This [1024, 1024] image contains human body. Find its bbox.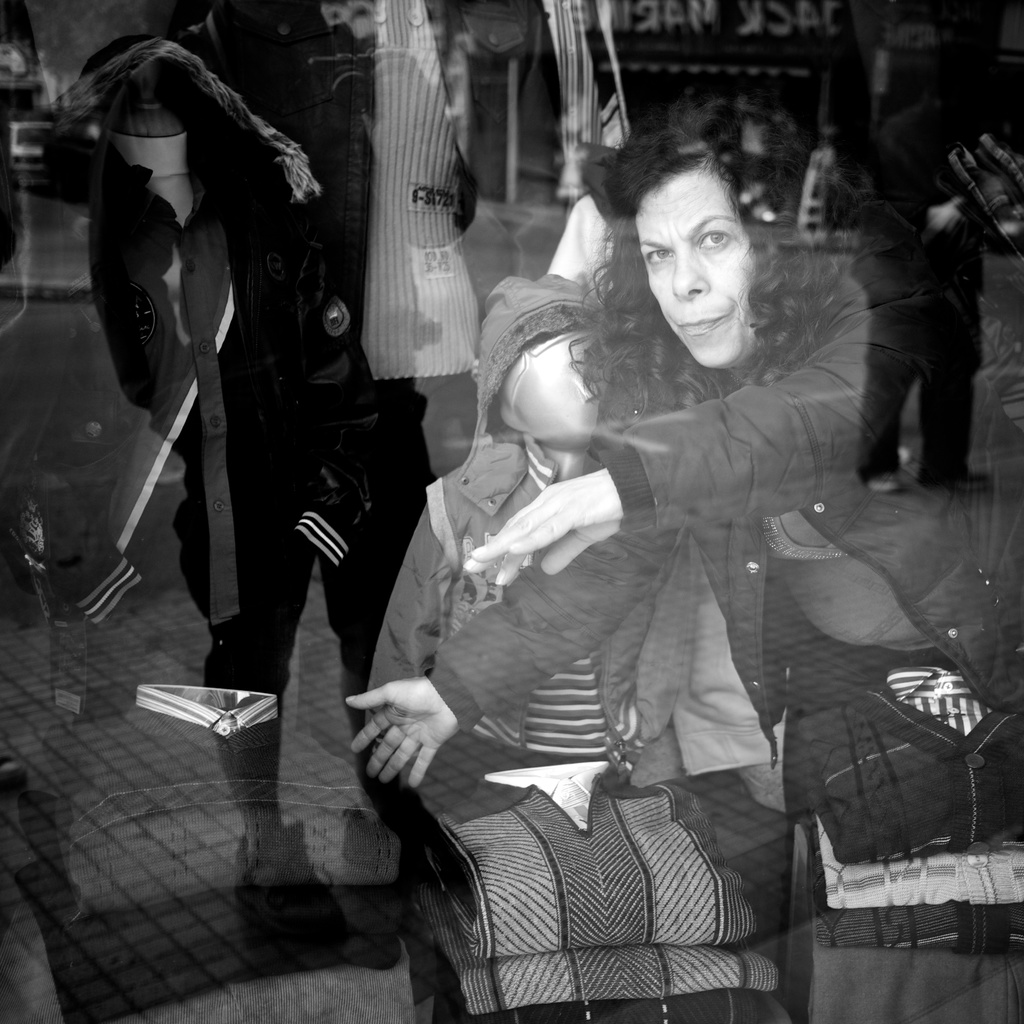
864:60:1016:495.
